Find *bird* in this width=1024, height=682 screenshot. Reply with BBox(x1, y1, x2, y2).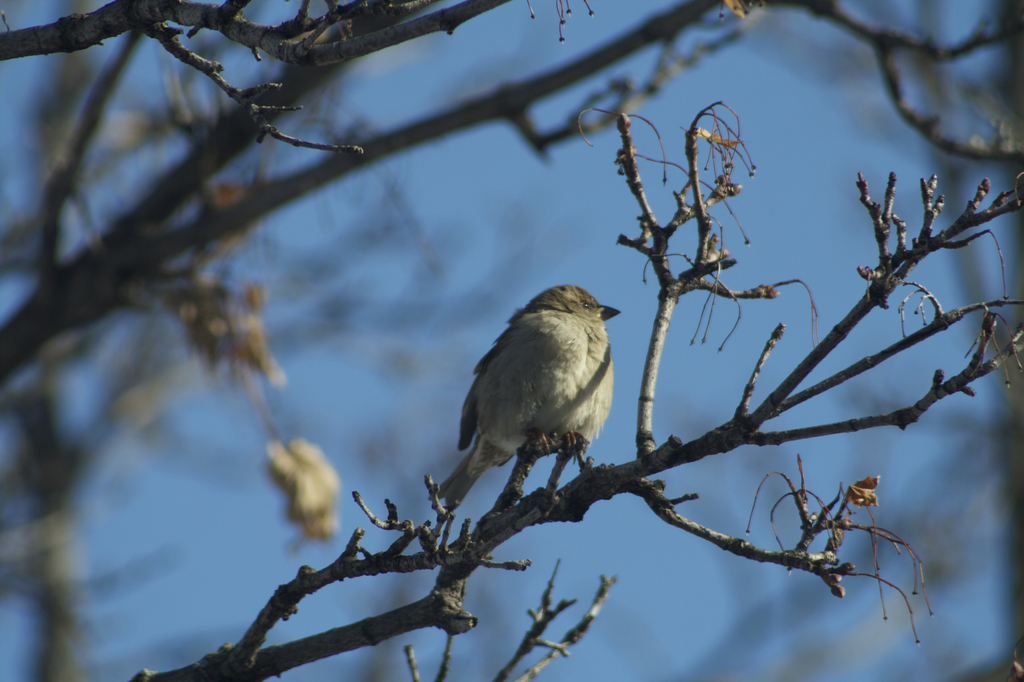
BBox(445, 290, 629, 512).
